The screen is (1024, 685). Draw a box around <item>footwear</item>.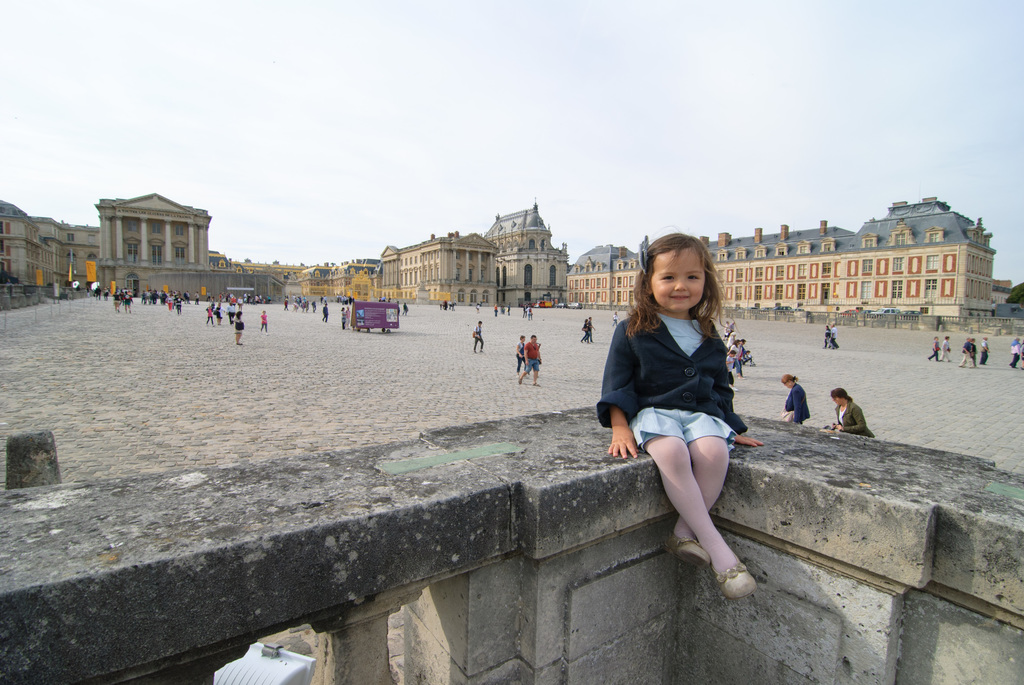
box(947, 359, 952, 361).
